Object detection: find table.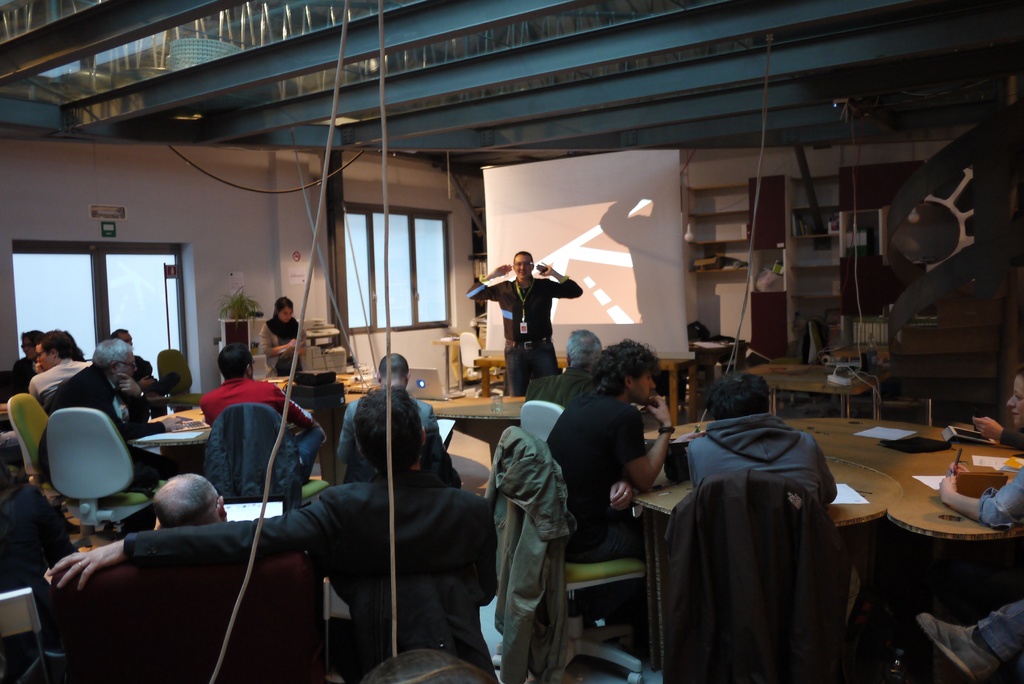
[x1=634, y1=416, x2=1023, y2=671].
